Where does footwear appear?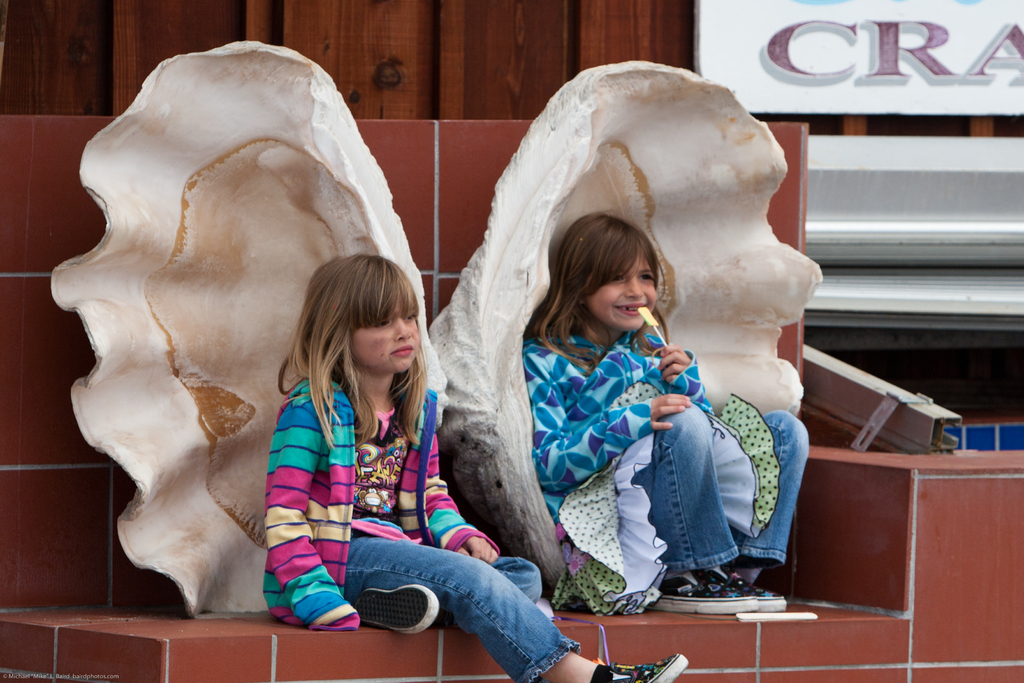
Appears at 586,654,694,682.
